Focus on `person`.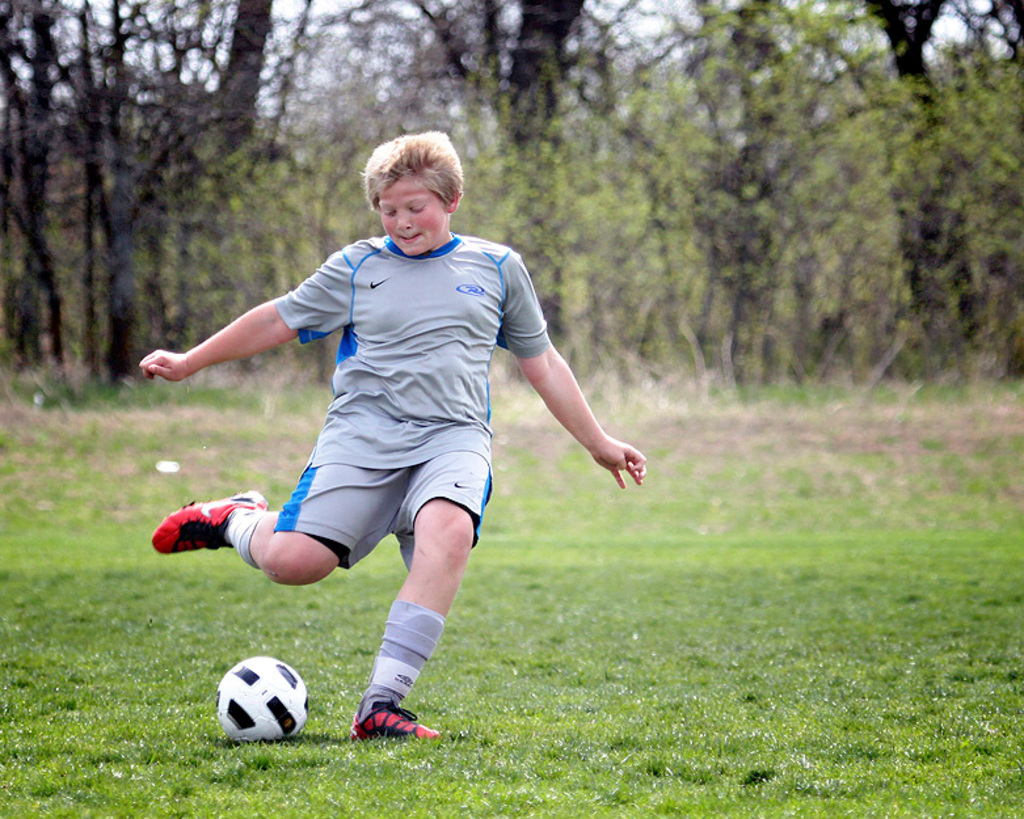
Focused at bbox(136, 126, 642, 743).
